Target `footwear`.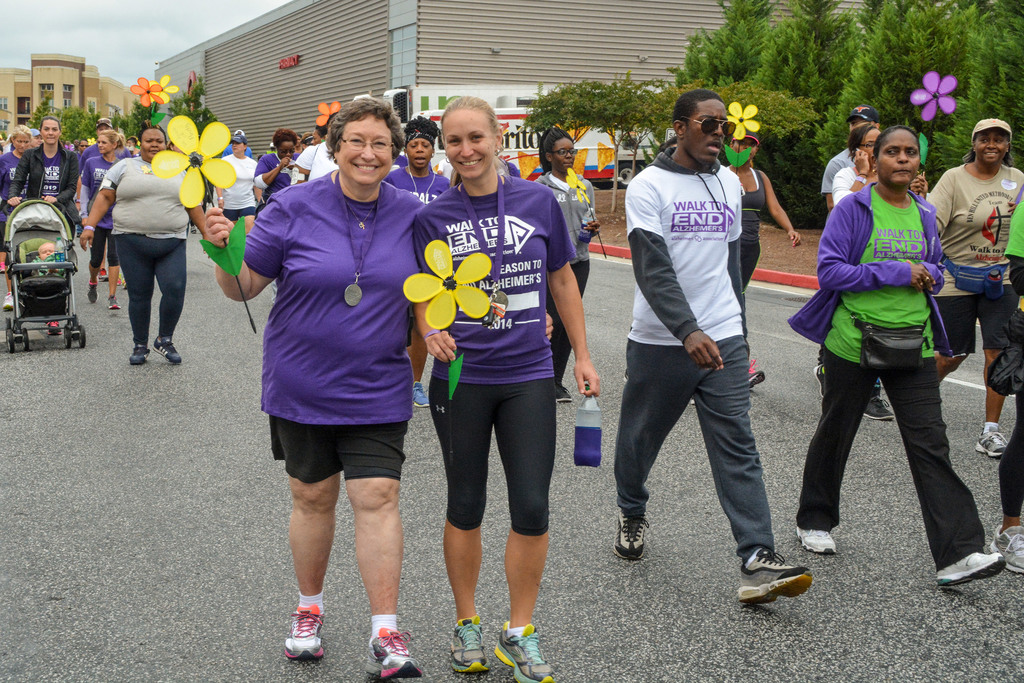
Target region: (left=973, top=427, right=1014, bottom=457).
